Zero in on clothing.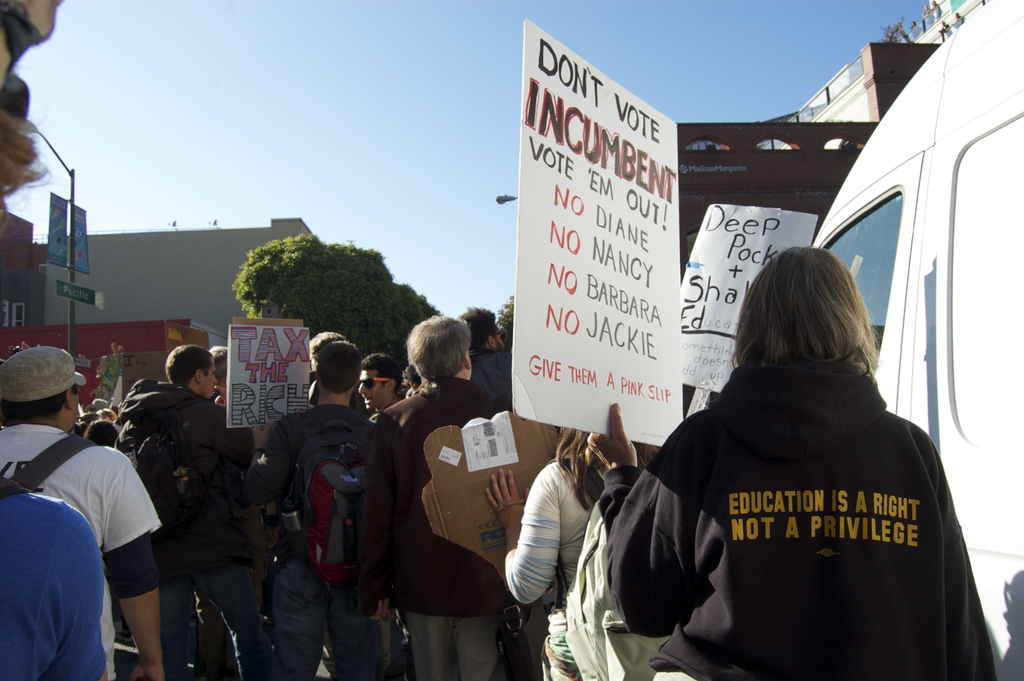
Zeroed in: locate(112, 382, 260, 680).
